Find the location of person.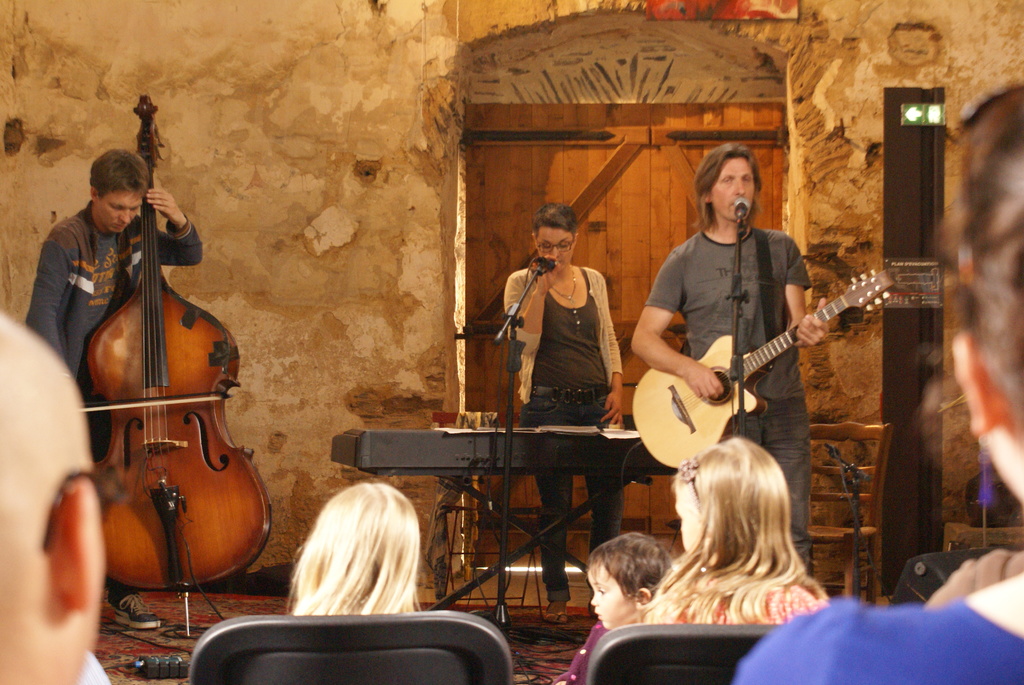
Location: x1=726, y1=80, x2=1023, y2=683.
